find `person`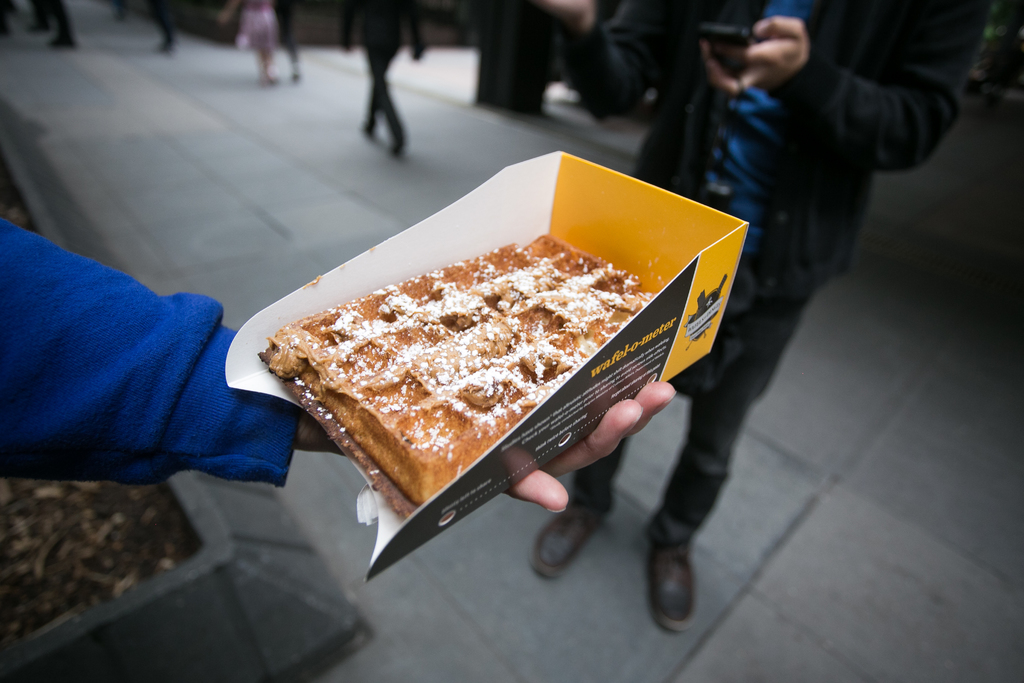
Rect(155, 0, 187, 46)
